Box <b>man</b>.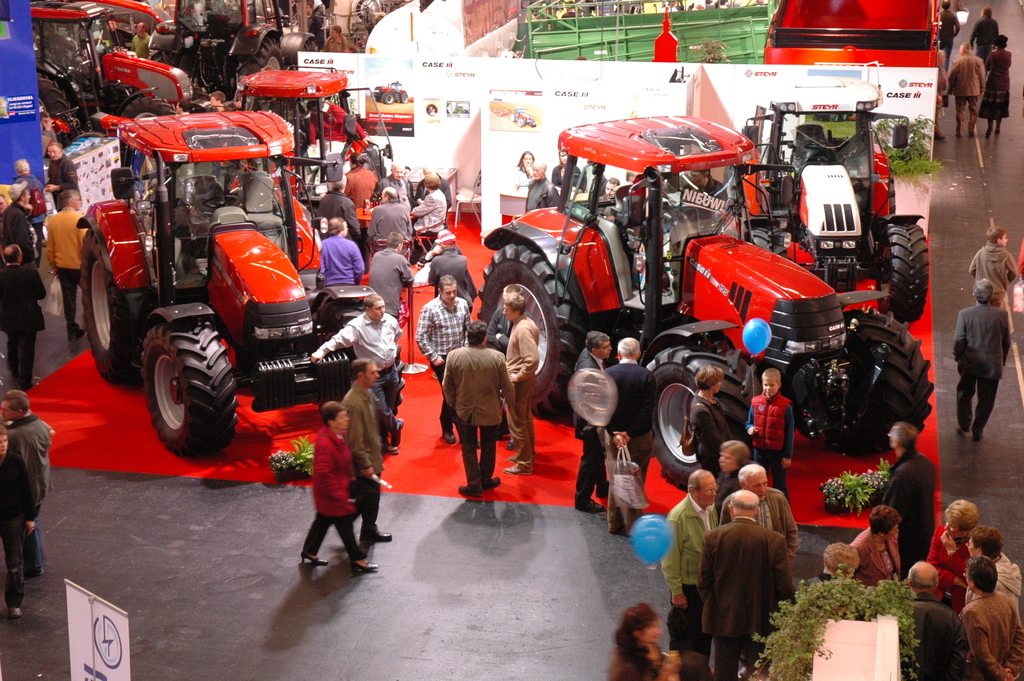
rect(598, 176, 626, 202).
